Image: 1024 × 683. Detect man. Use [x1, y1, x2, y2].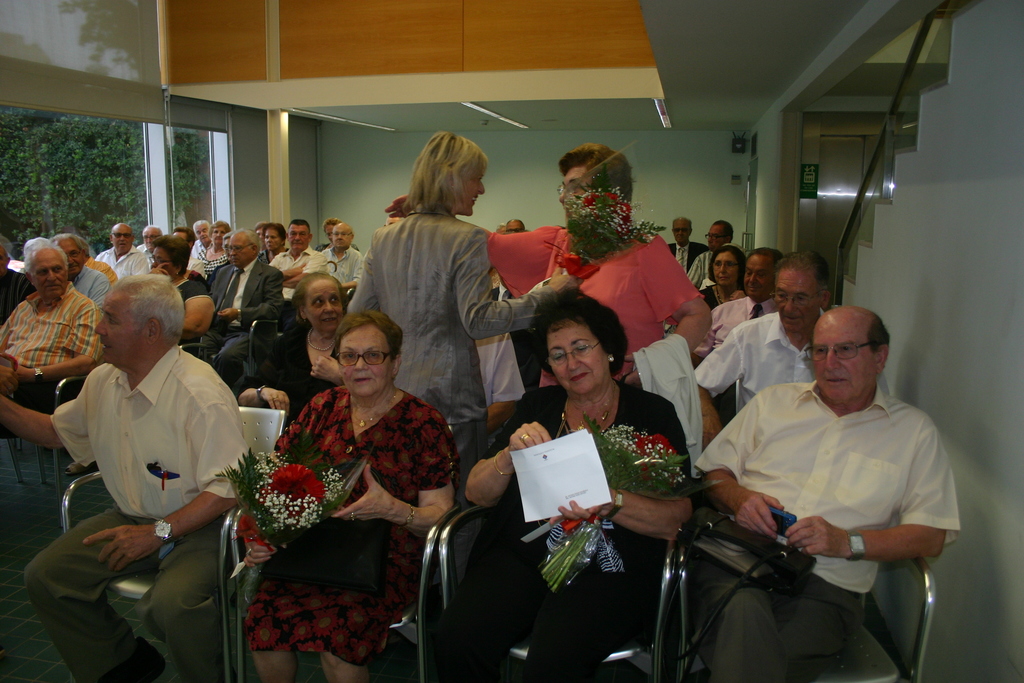
[500, 215, 530, 235].
